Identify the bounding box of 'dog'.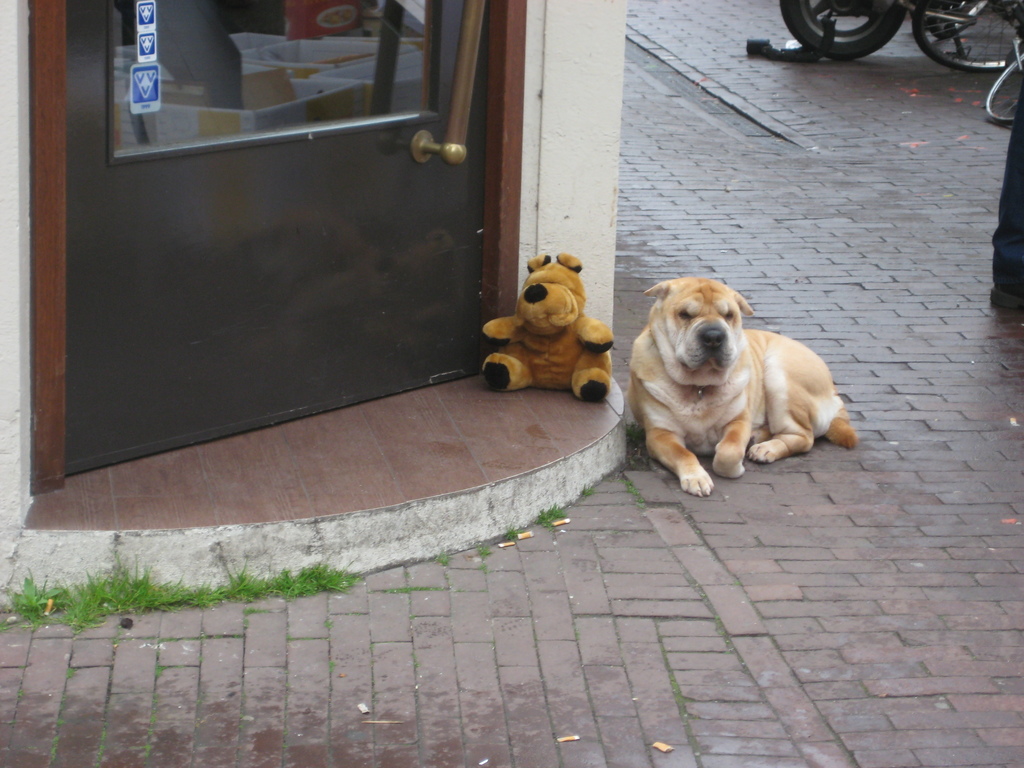
[x1=481, y1=253, x2=611, y2=407].
